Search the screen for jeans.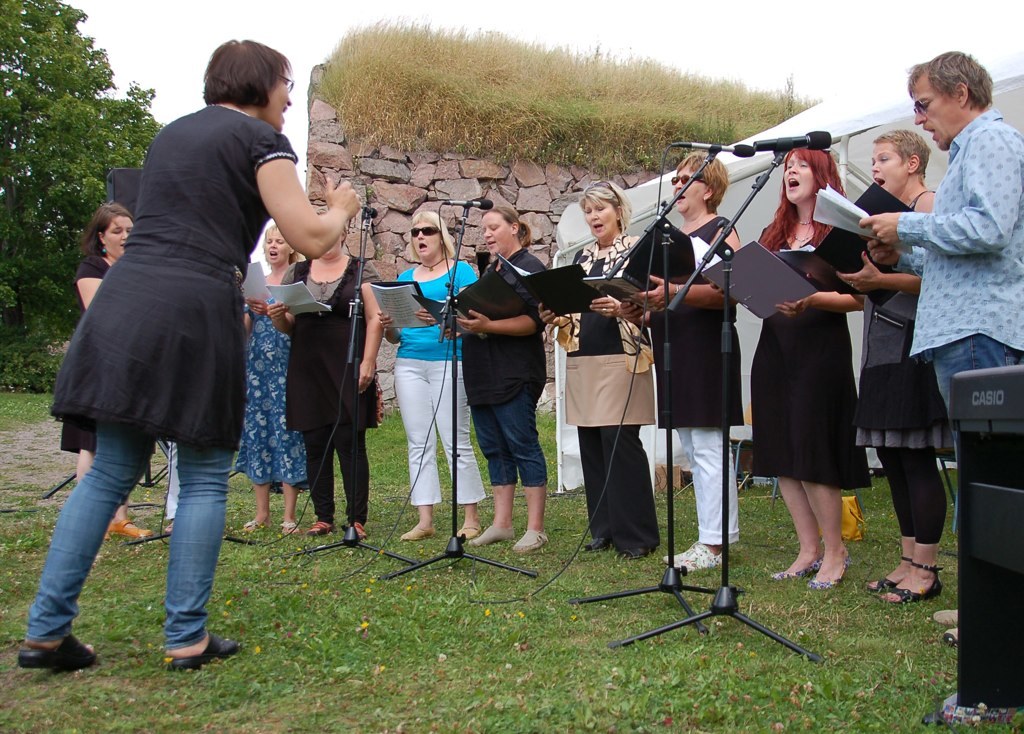
Found at x1=929, y1=331, x2=1016, y2=519.
